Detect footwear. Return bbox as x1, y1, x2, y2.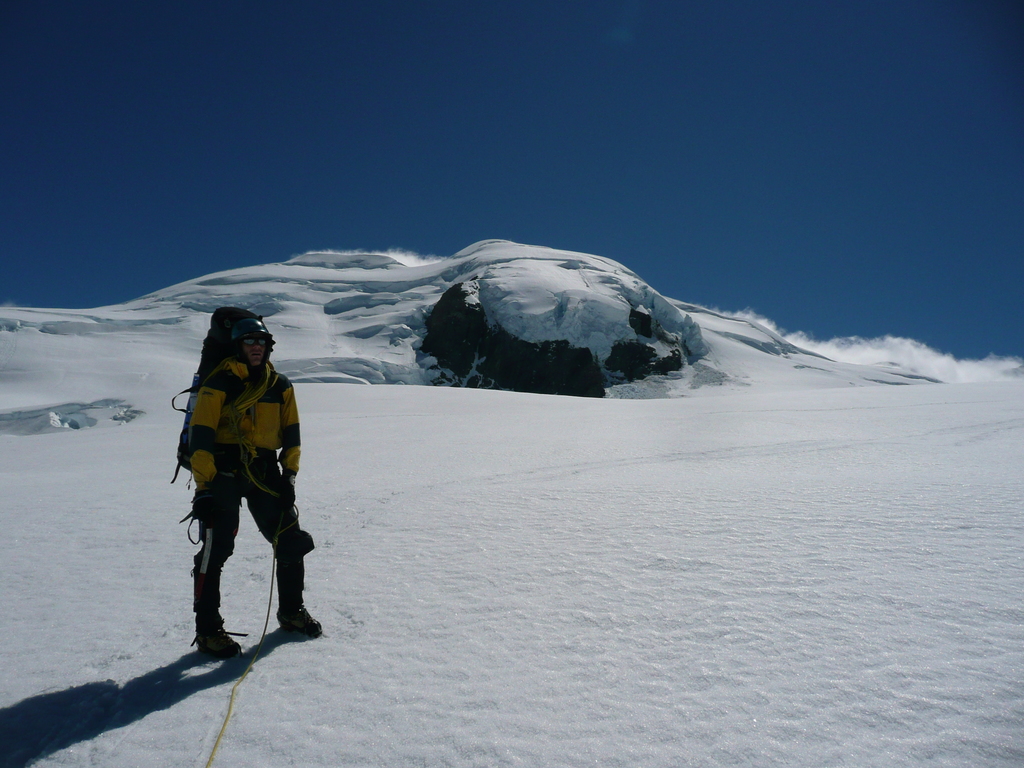
188, 605, 246, 661.
